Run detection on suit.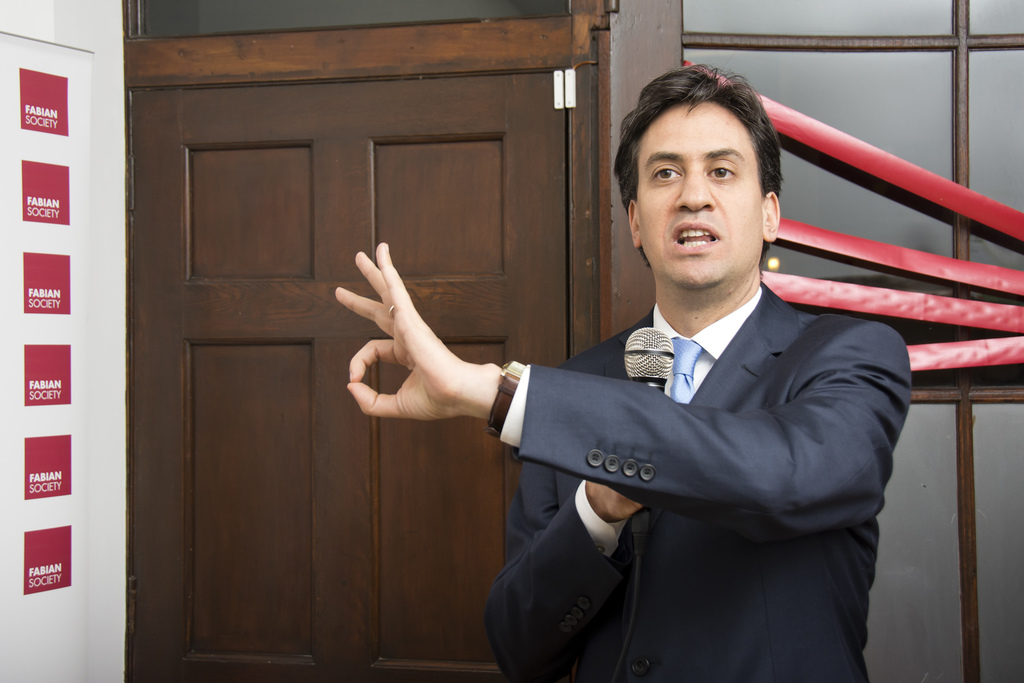
Result: Rect(413, 217, 936, 650).
